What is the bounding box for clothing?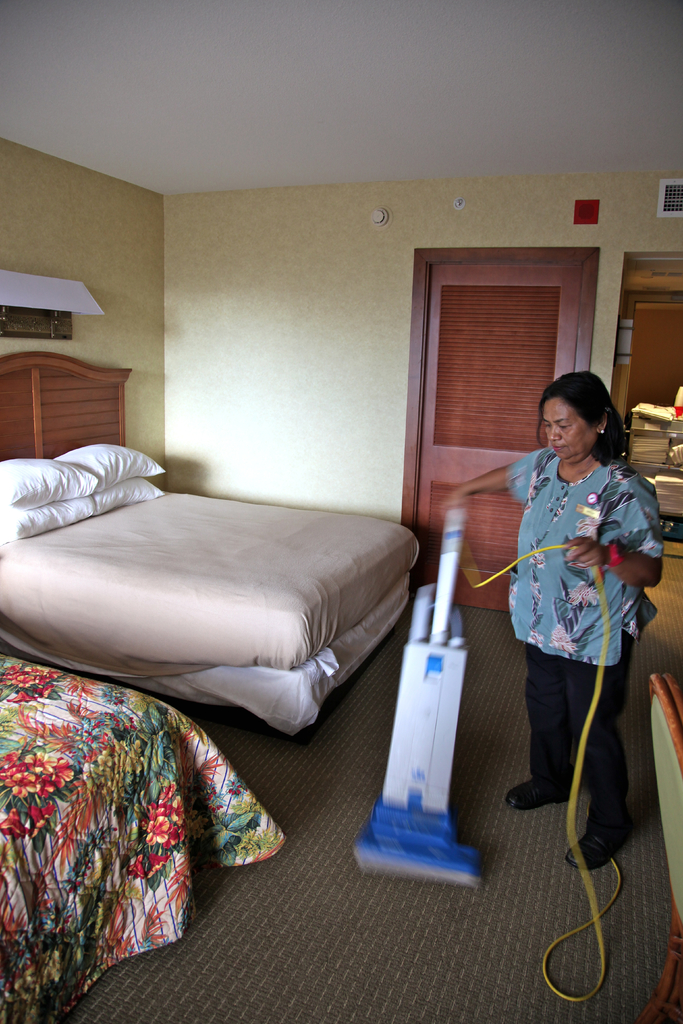
(506,404,655,851).
